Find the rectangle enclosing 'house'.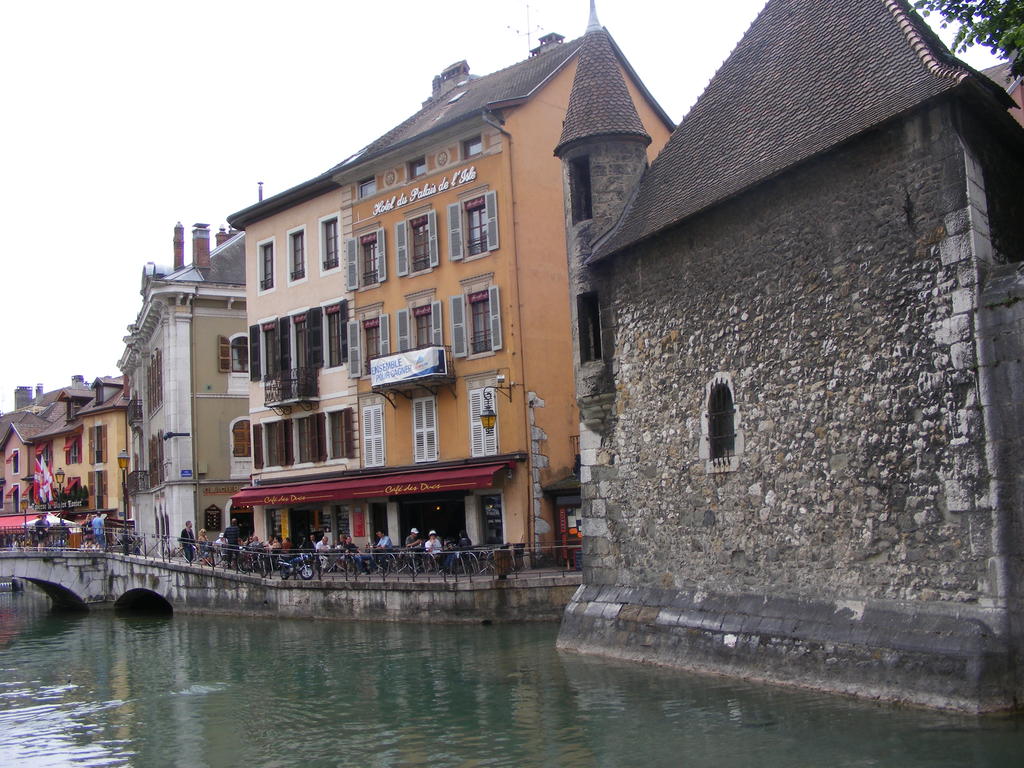
bbox(112, 225, 256, 556).
